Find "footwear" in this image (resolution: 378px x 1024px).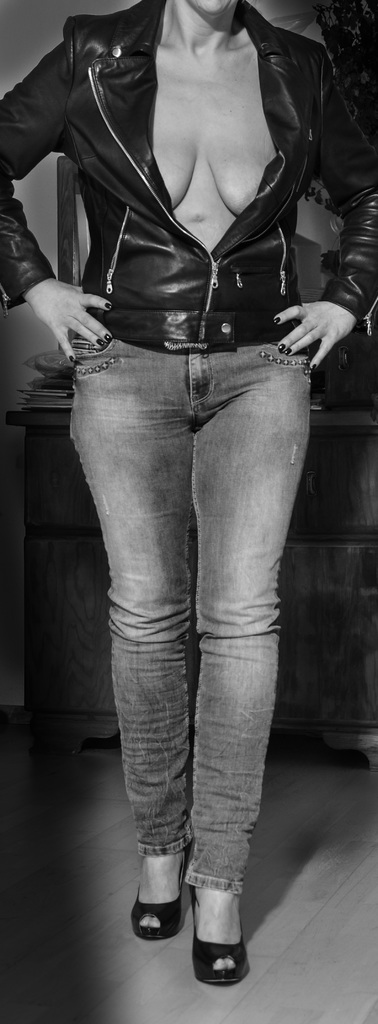
<bbox>191, 888, 251, 981</bbox>.
